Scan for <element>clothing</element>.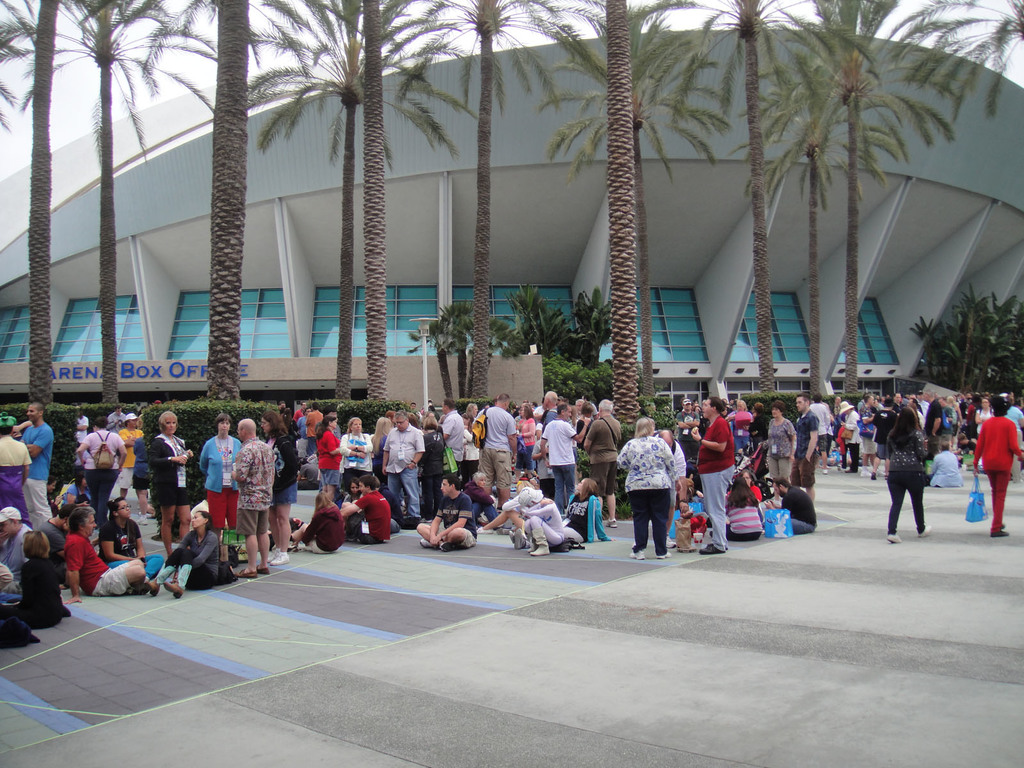
Scan result: [left=1004, top=403, right=1023, bottom=457].
